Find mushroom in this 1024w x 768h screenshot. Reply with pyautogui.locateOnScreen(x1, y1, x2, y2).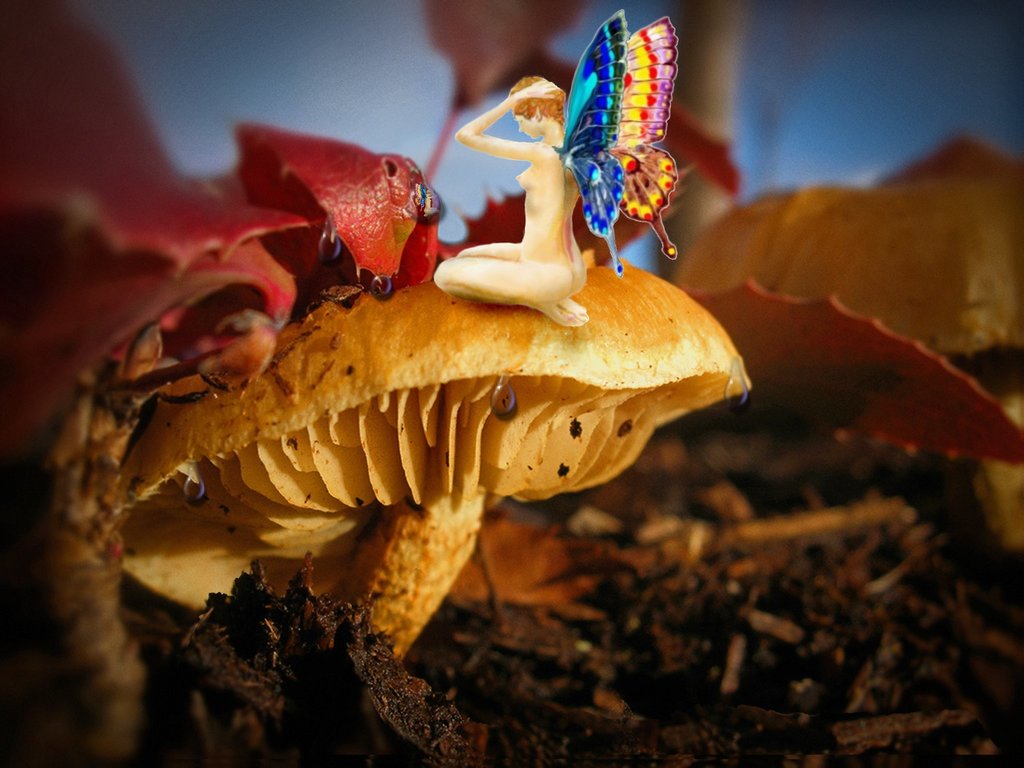
pyautogui.locateOnScreen(60, 116, 735, 690).
